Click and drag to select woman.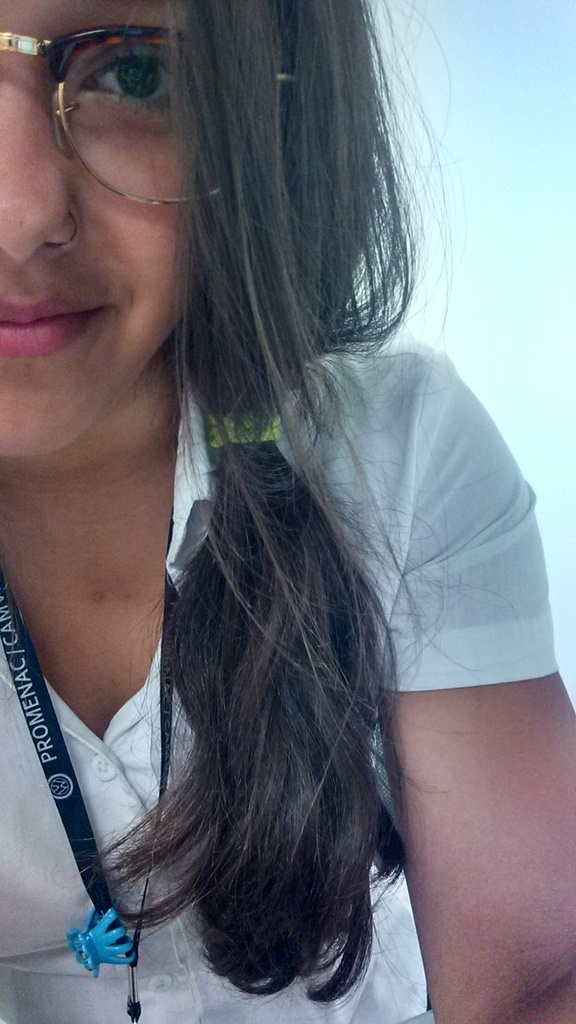
Selection: 0:0:574:1022.
